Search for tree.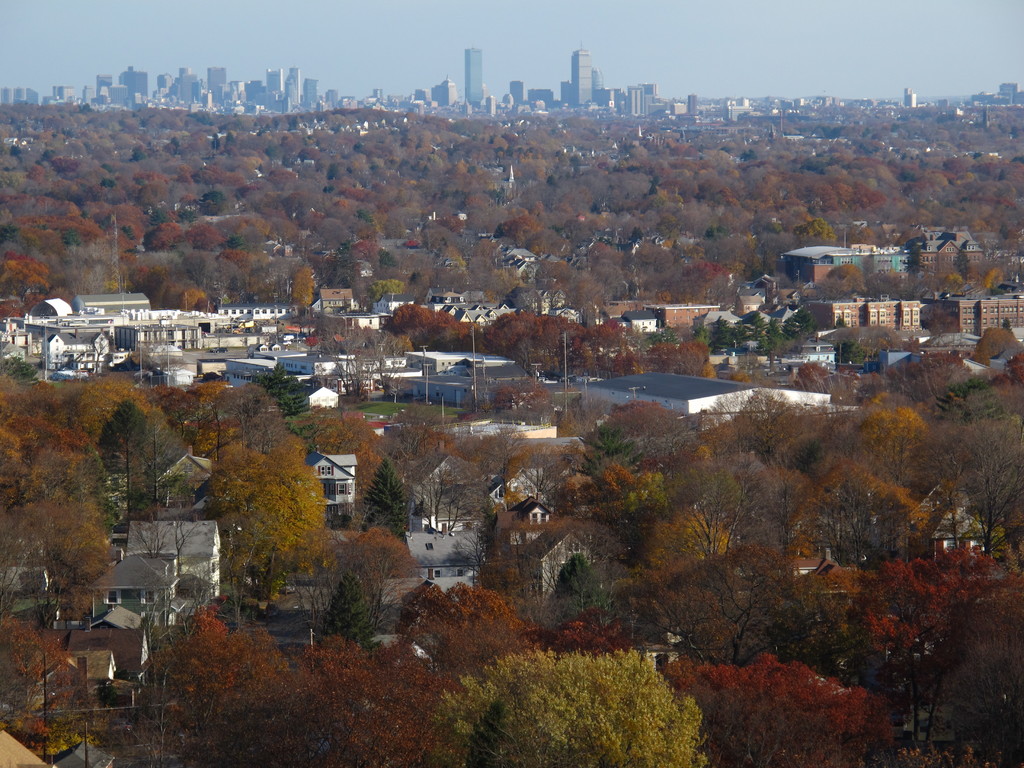
Found at [x1=55, y1=362, x2=157, y2=500].
